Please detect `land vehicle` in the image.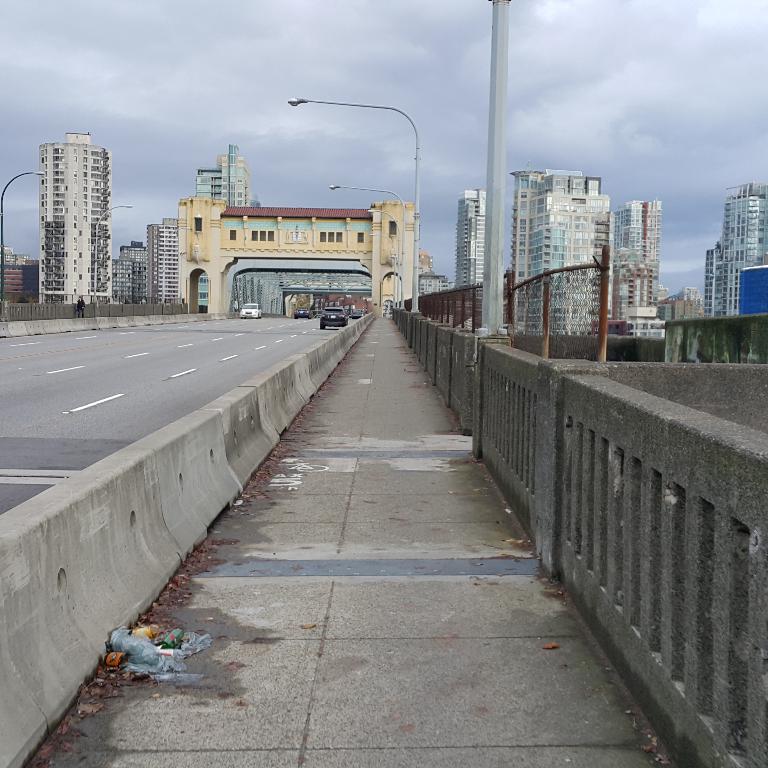
pyautogui.locateOnScreen(314, 302, 347, 324).
